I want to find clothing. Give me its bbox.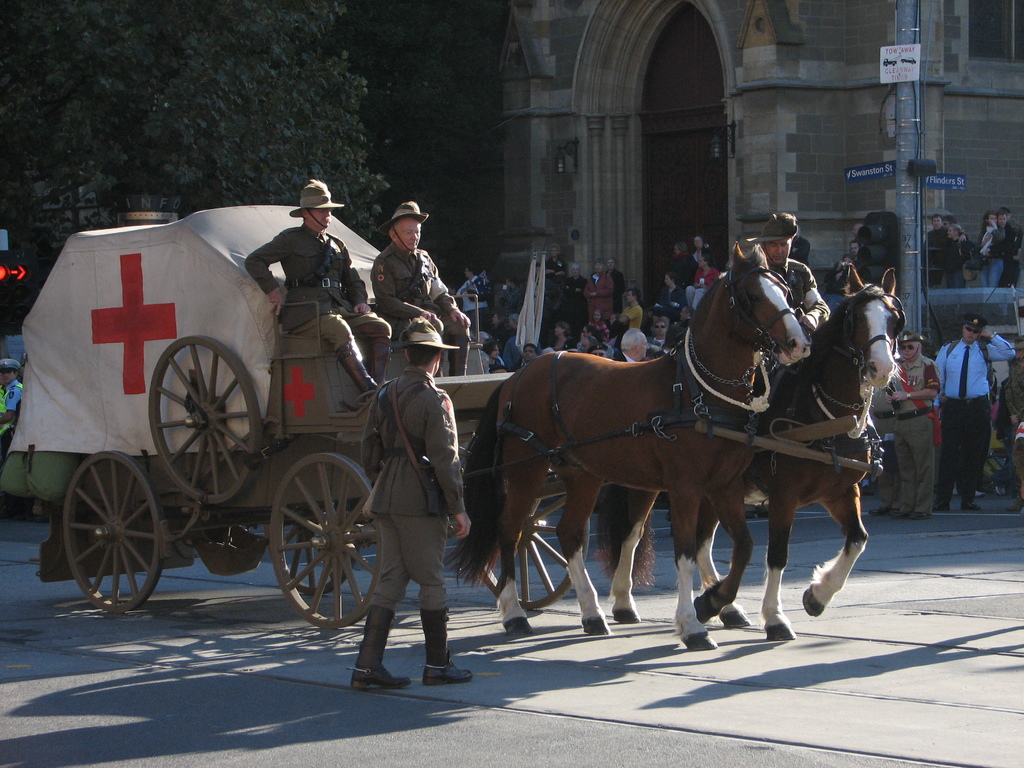
<box>488,356,508,369</box>.
